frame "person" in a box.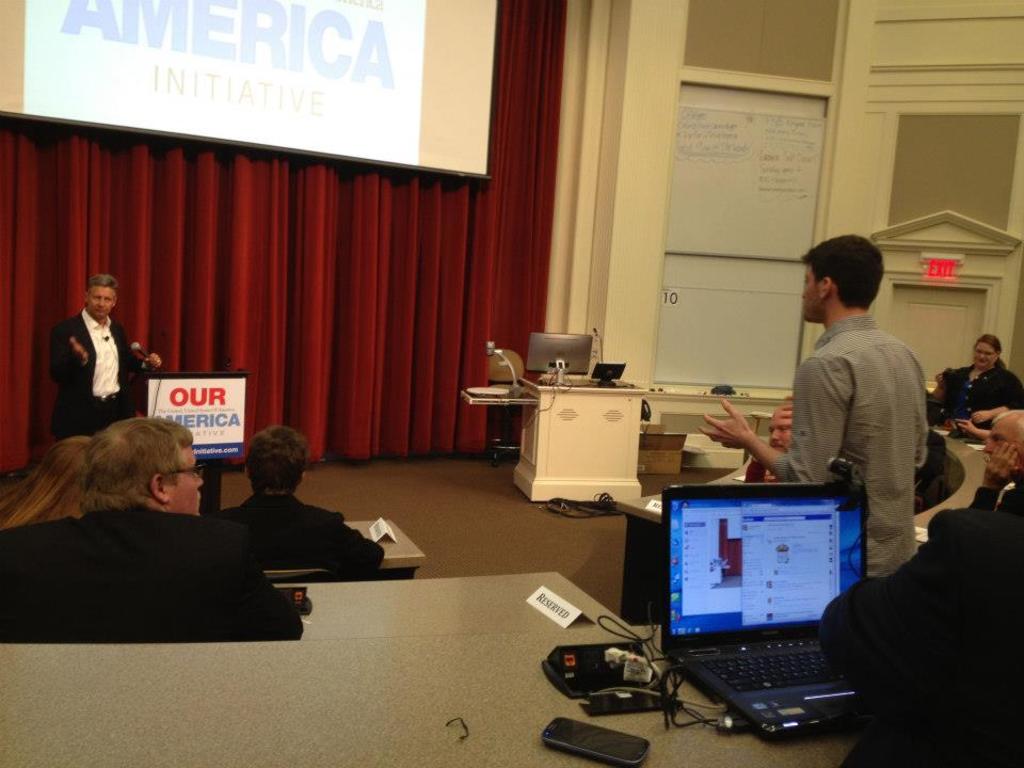
left=780, top=245, right=942, bottom=573.
